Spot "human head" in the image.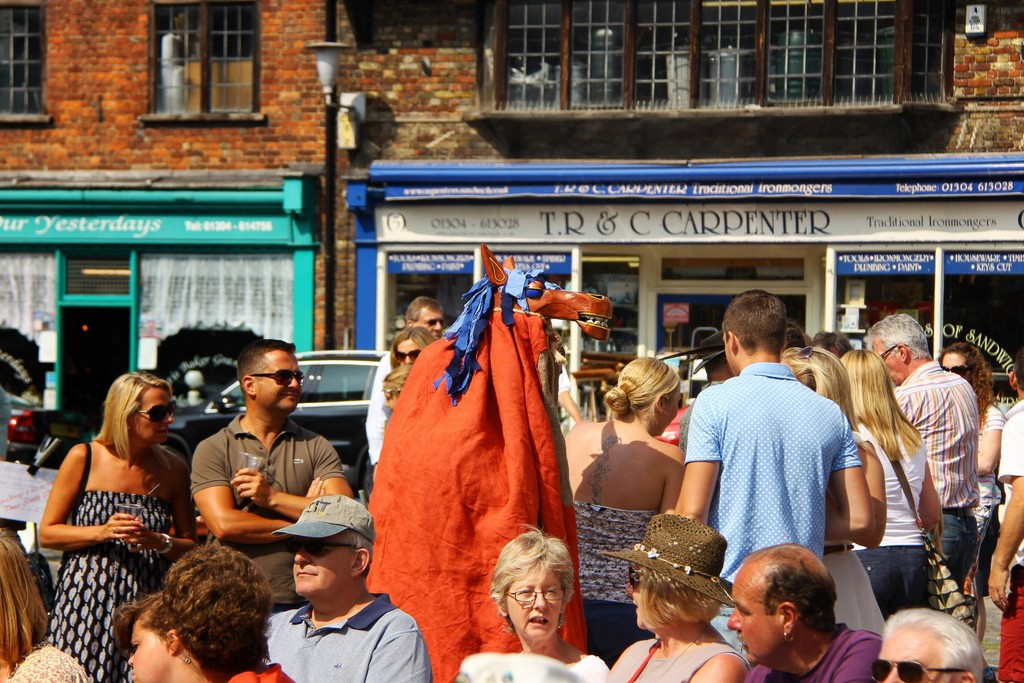
"human head" found at (x1=102, y1=372, x2=172, y2=444).
